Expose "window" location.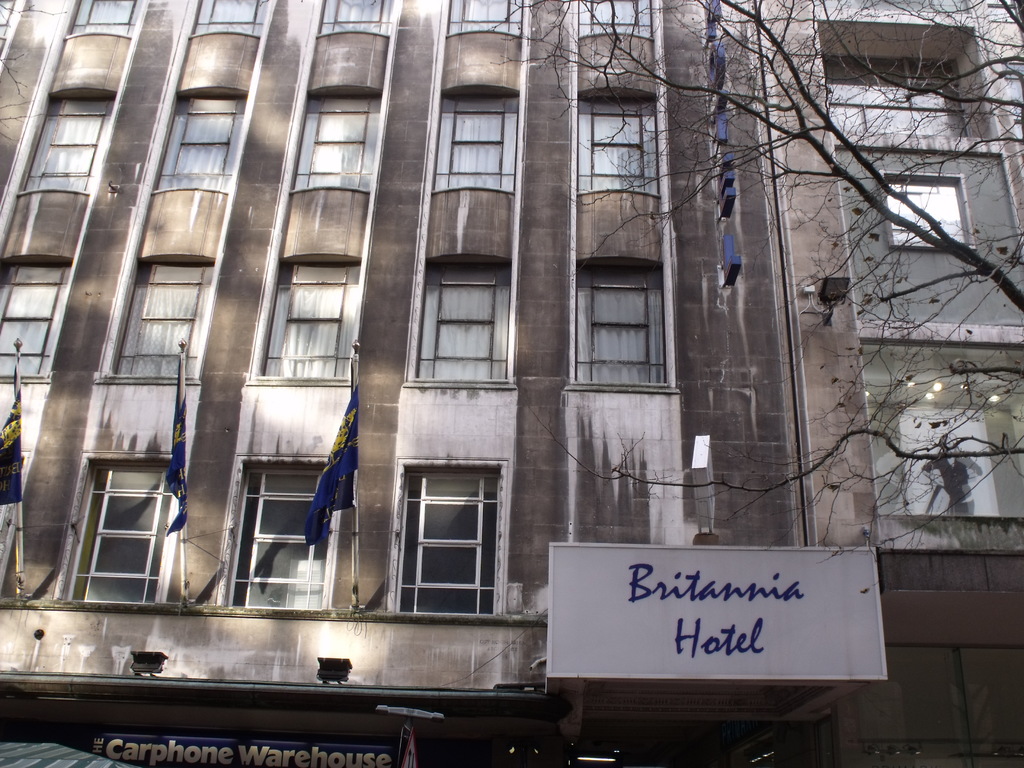
Exposed at [x1=290, y1=88, x2=382, y2=192].
